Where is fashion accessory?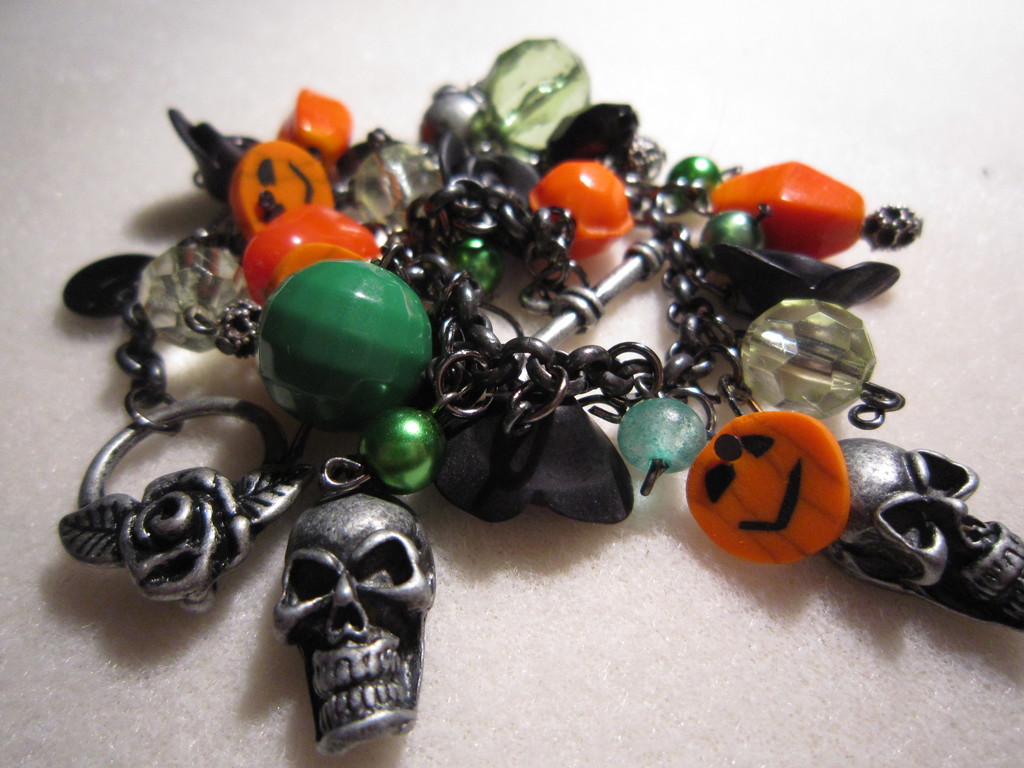
box=[58, 35, 1023, 758].
